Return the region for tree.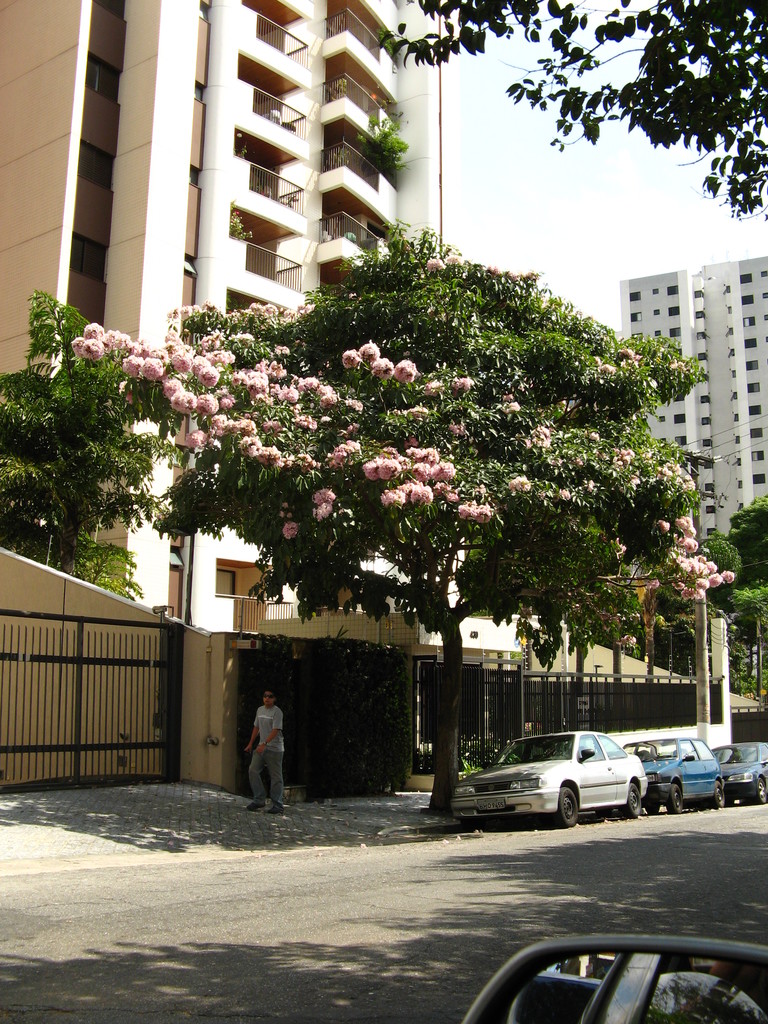
box(352, 120, 412, 175).
